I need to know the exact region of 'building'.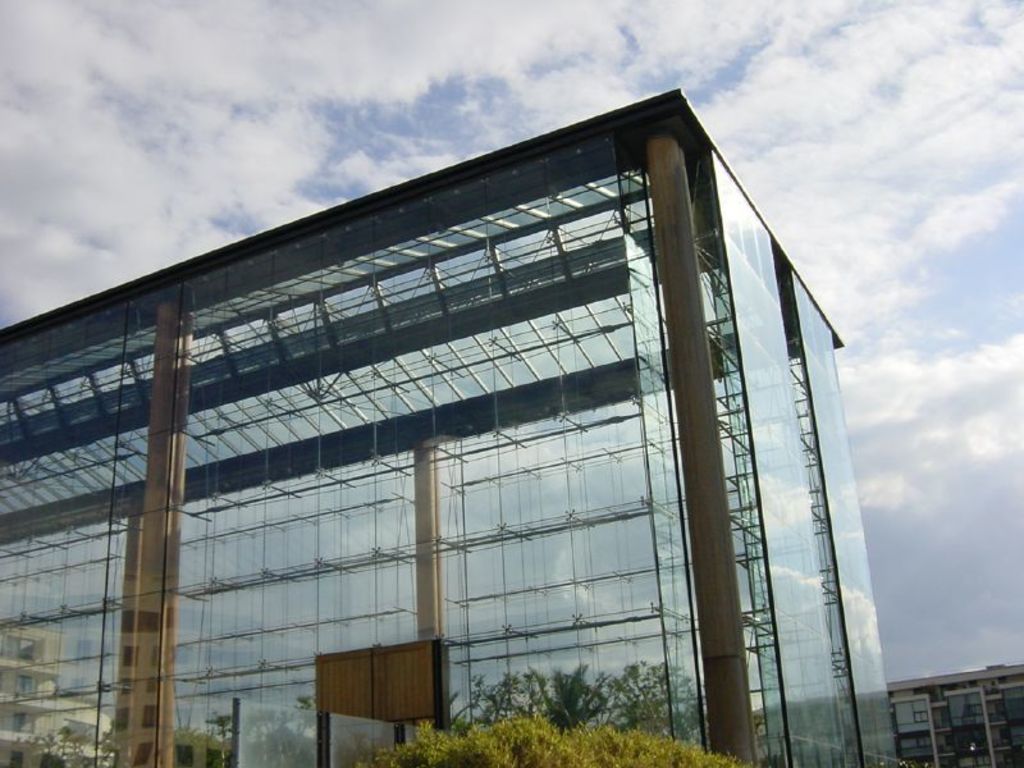
Region: select_region(0, 86, 908, 767).
